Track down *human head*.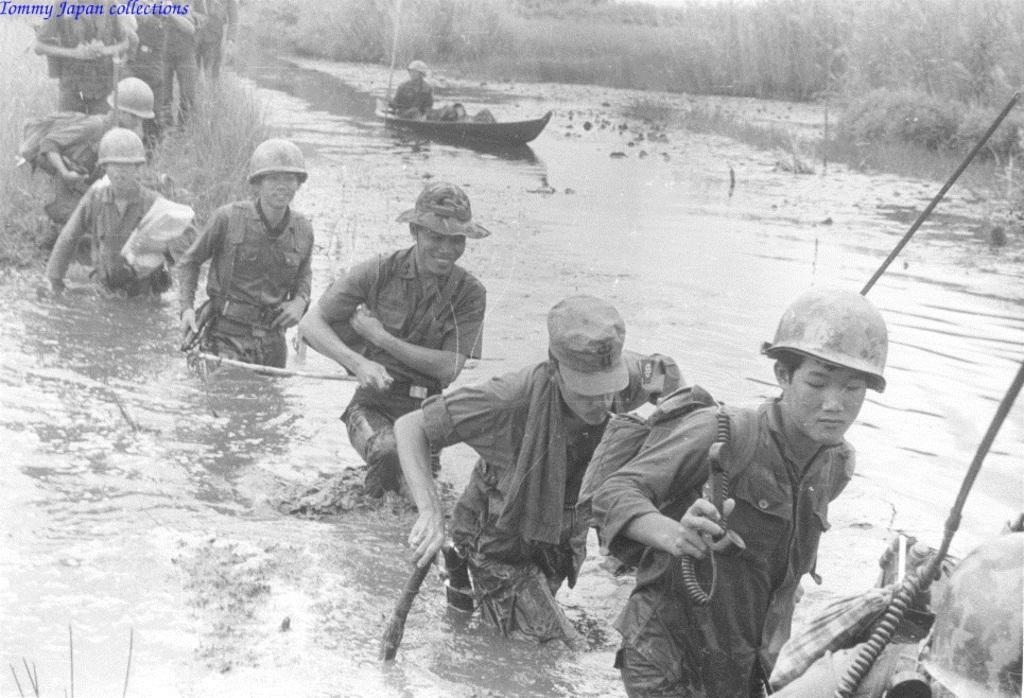
Tracked to [left=115, top=72, right=153, bottom=128].
